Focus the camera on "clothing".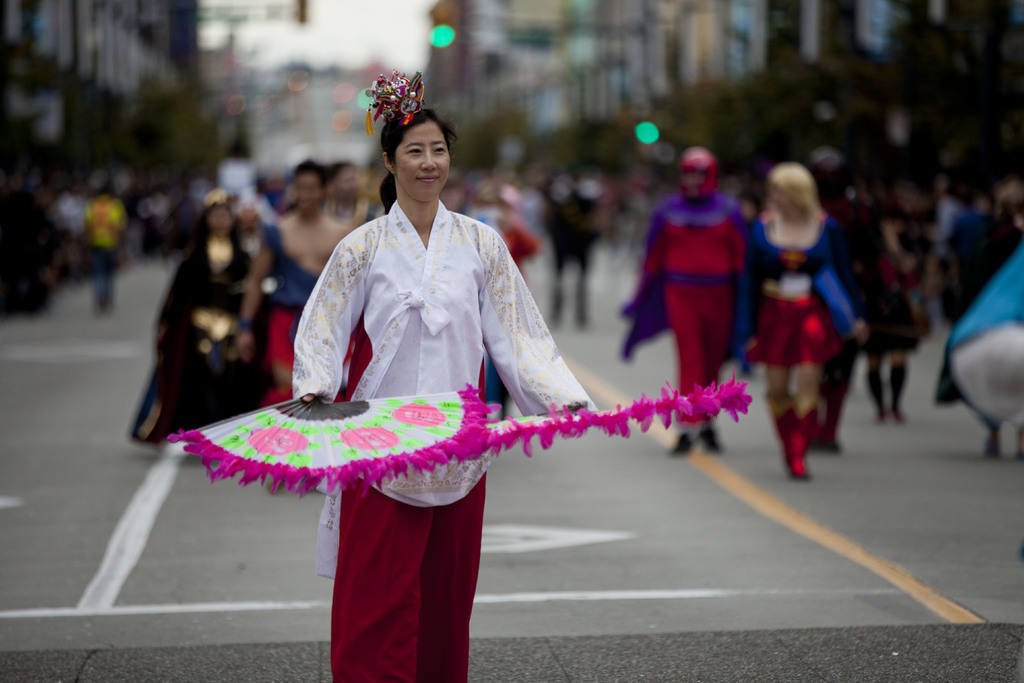
Focus region: box(622, 188, 751, 429).
